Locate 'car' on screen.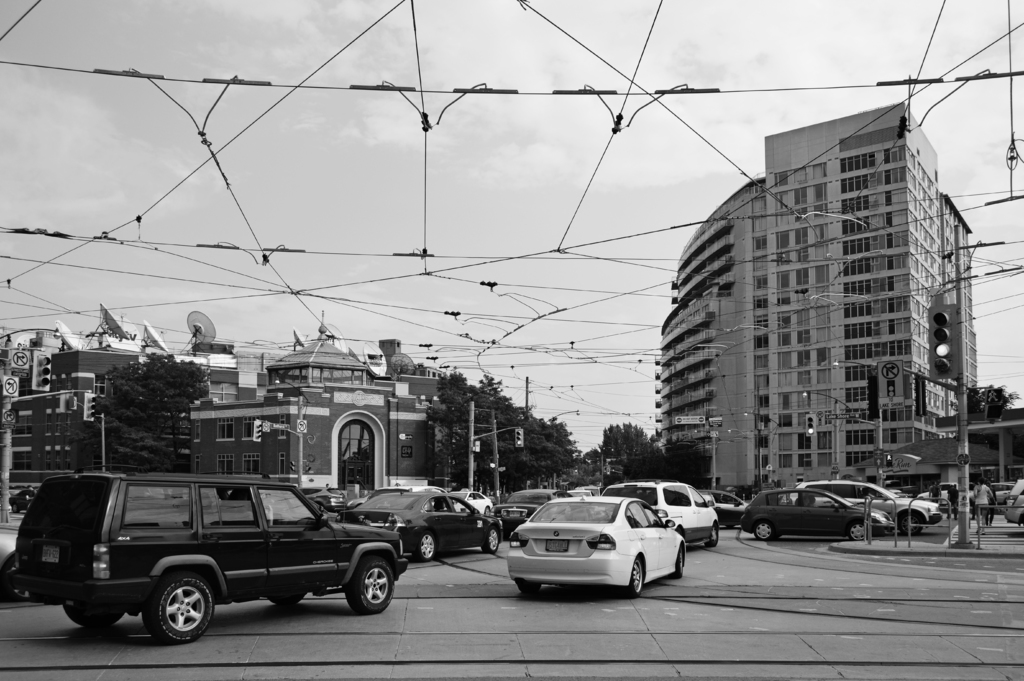
On screen at locate(332, 490, 505, 563).
